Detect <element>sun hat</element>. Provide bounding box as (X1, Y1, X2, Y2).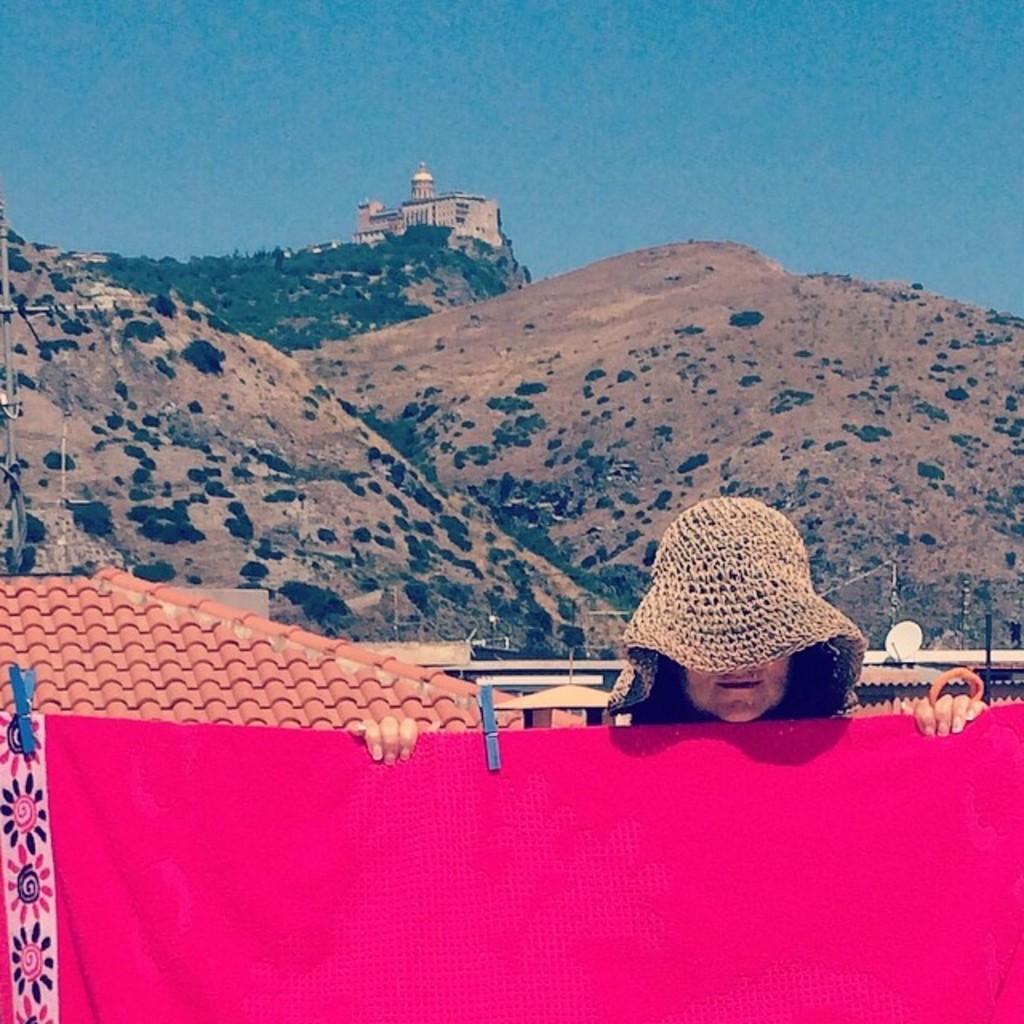
(598, 493, 872, 712).
